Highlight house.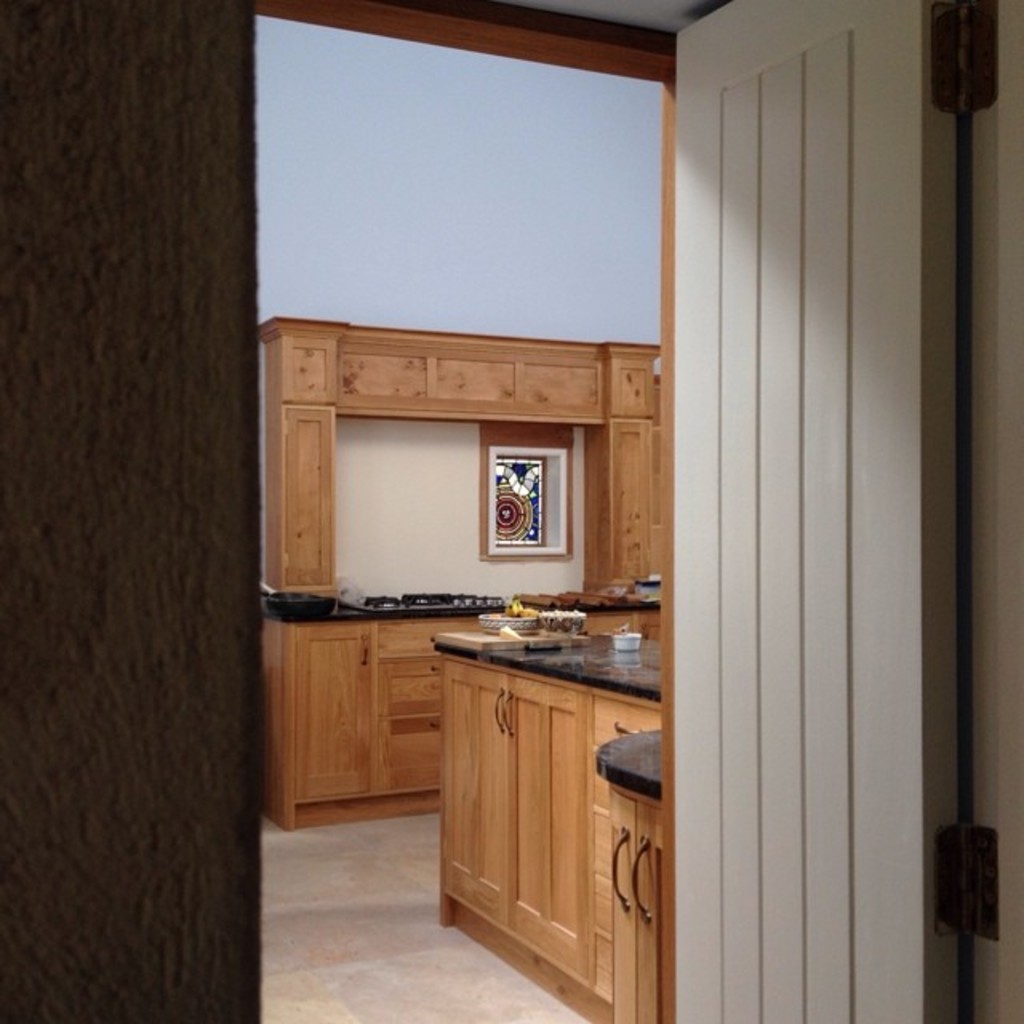
Highlighted region: [left=0, top=0, right=1022, bottom=1022].
